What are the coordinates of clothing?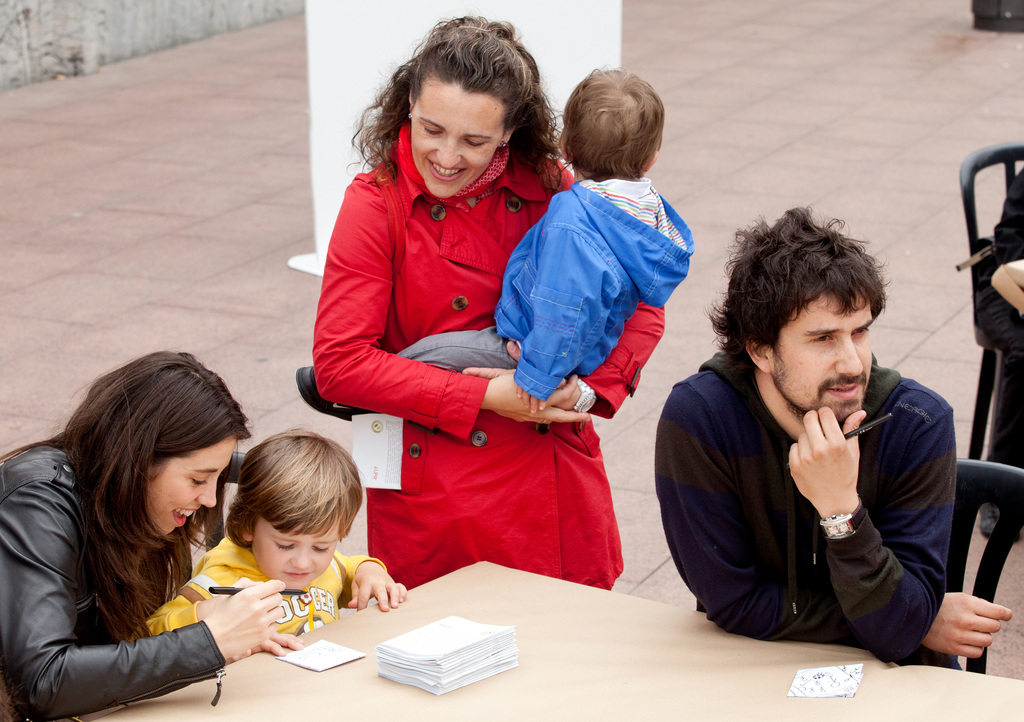
{"left": 396, "top": 178, "right": 696, "bottom": 413}.
